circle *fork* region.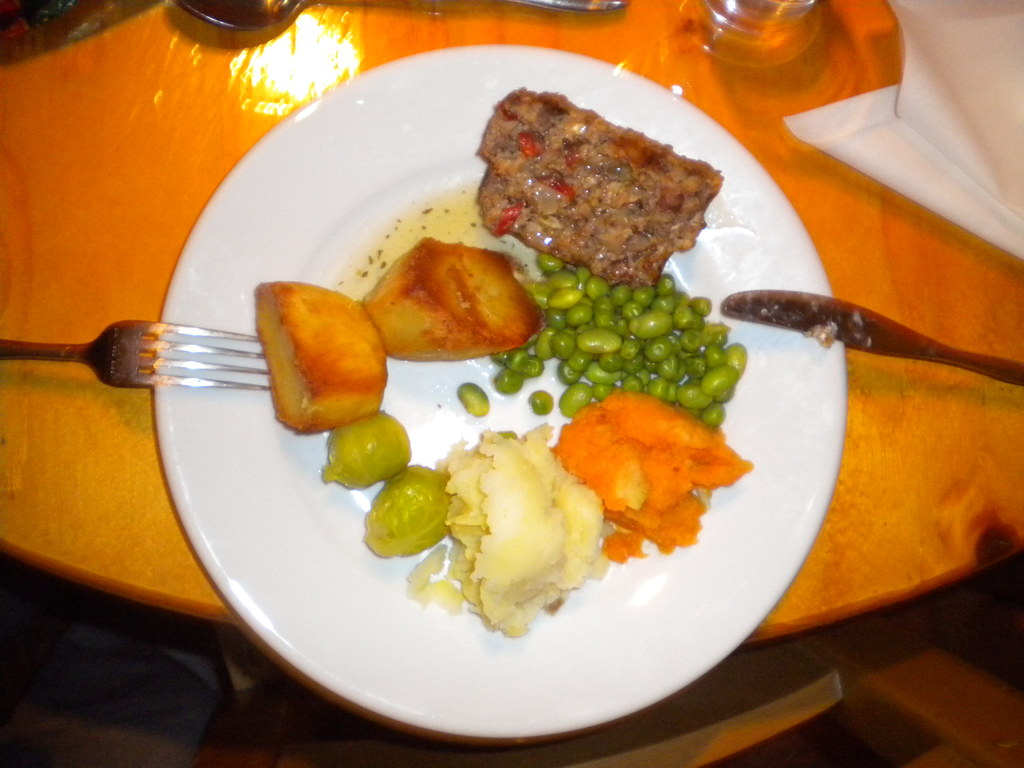
Region: BBox(0, 317, 273, 386).
